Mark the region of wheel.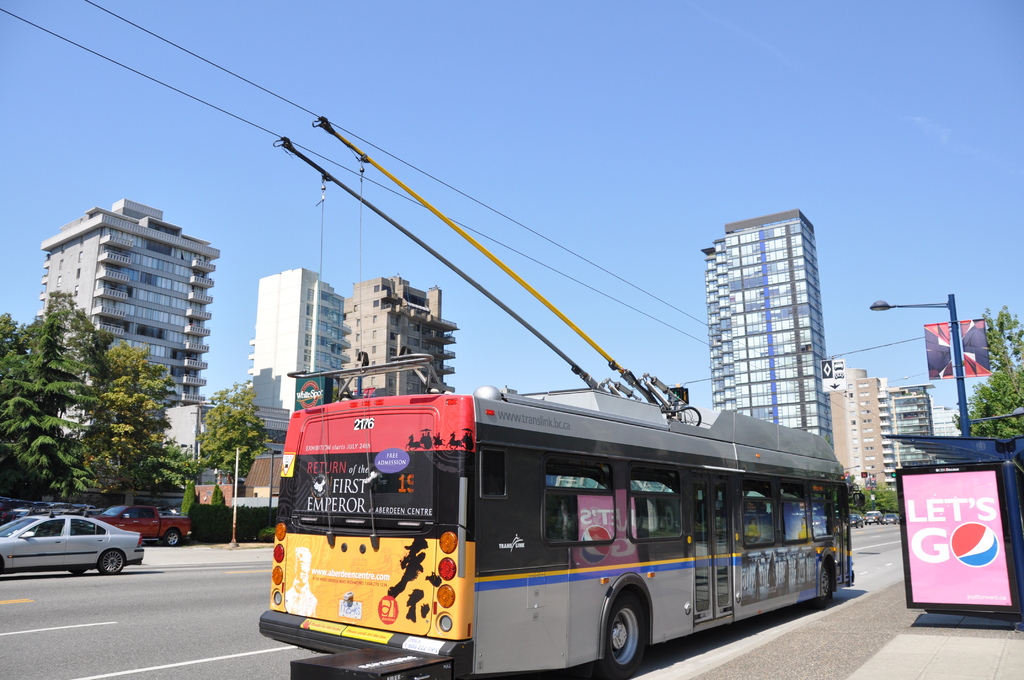
Region: {"left": 99, "top": 550, "right": 124, "bottom": 574}.
